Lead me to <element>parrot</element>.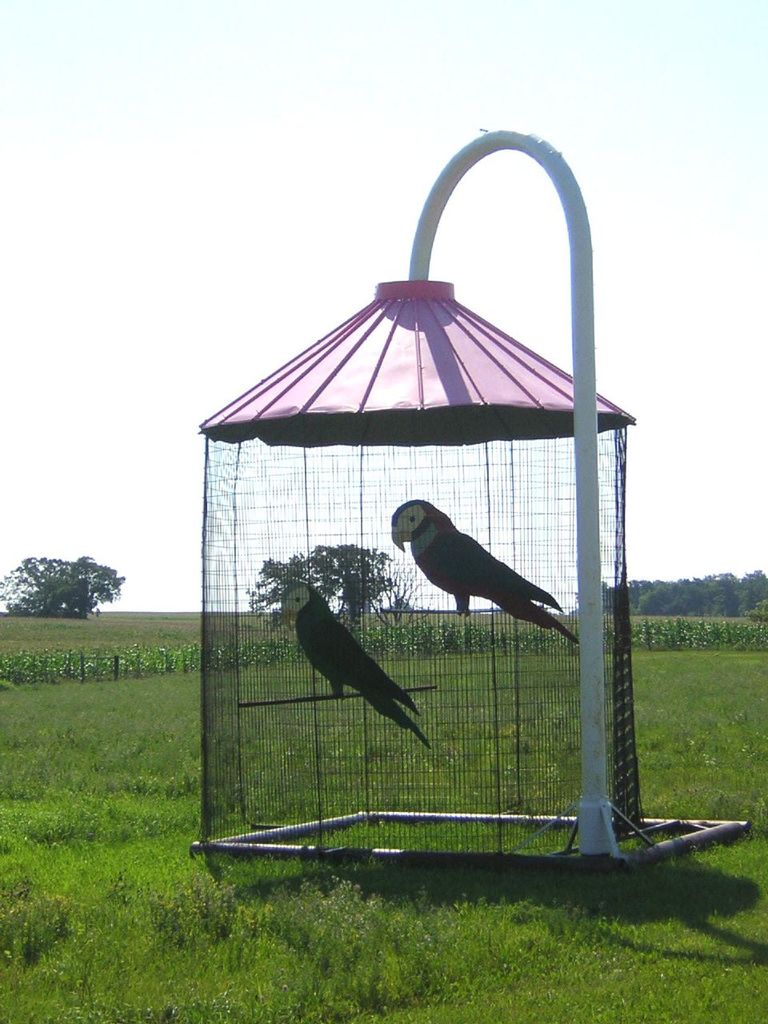
Lead to {"x1": 375, "y1": 493, "x2": 581, "y2": 644}.
